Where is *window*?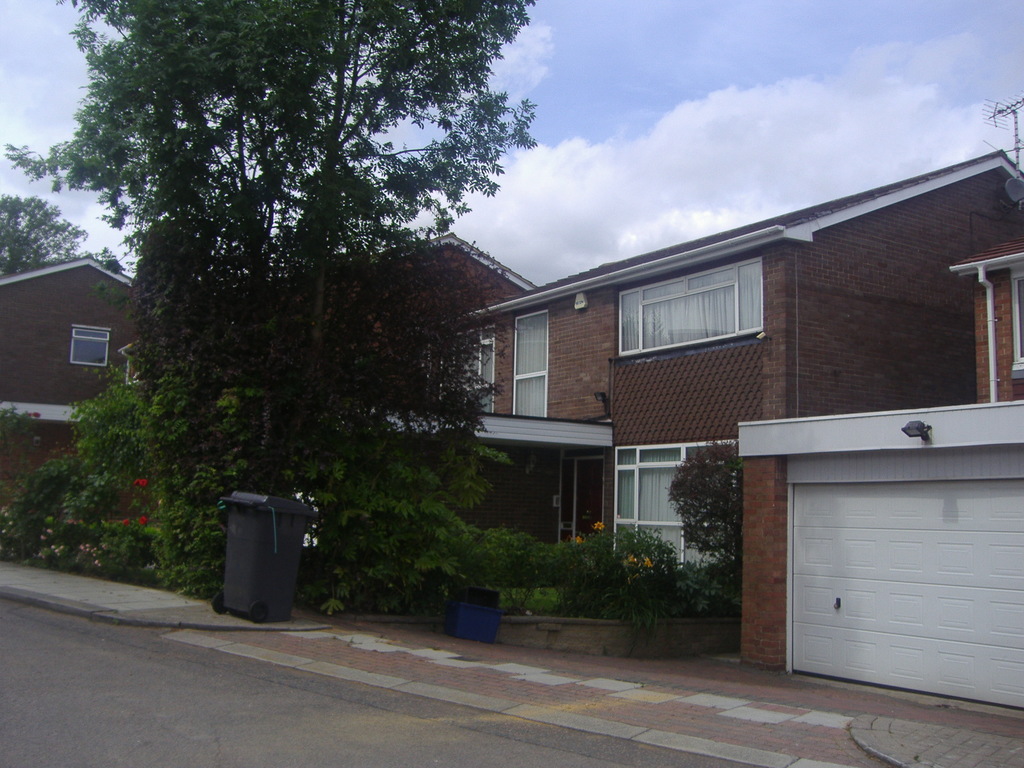
pyautogui.locateOnScreen(614, 257, 764, 353).
